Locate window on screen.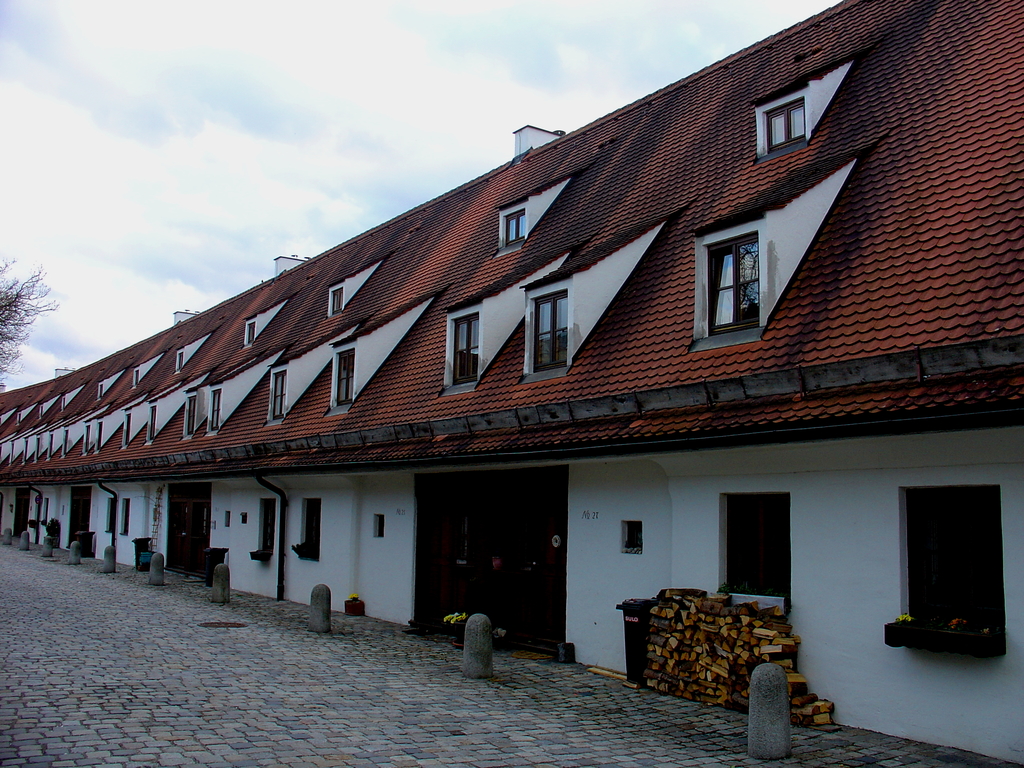
On screen at (left=82, top=418, right=90, bottom=455).
